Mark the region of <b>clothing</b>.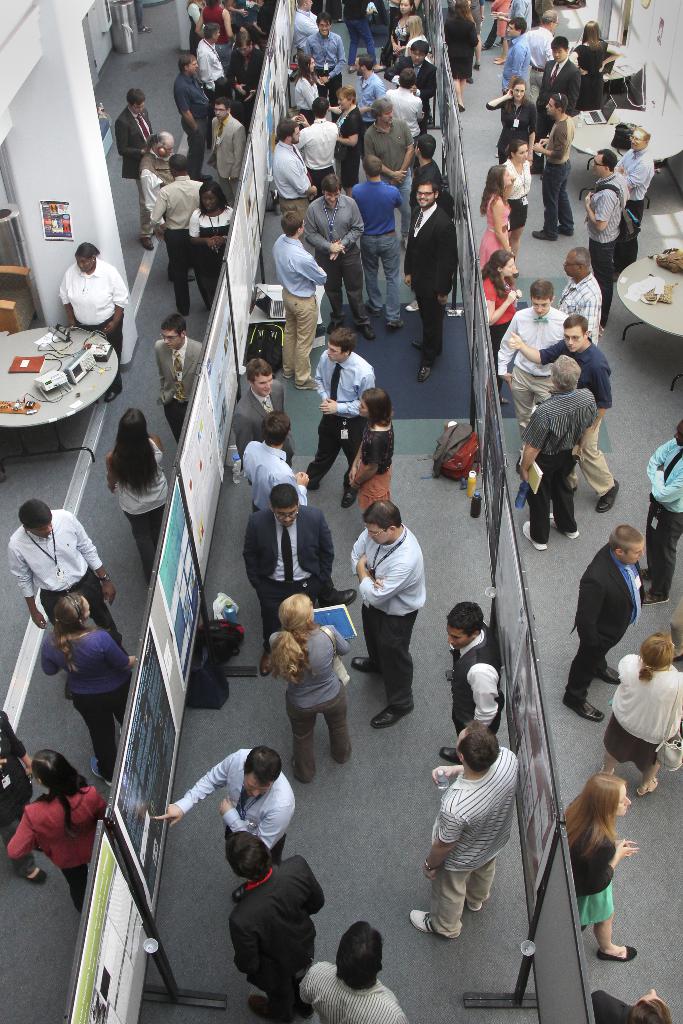
Region: (x1=562, y1=550, x2=648, y2=700).
